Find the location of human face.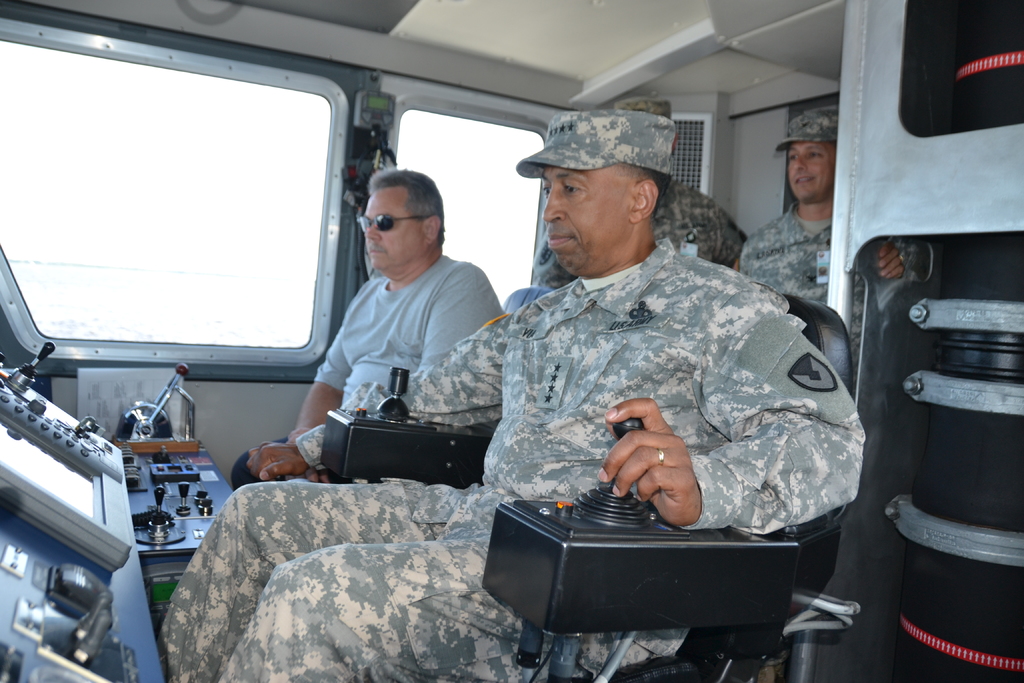
Location: Rect(363, 188, 424, 271).
